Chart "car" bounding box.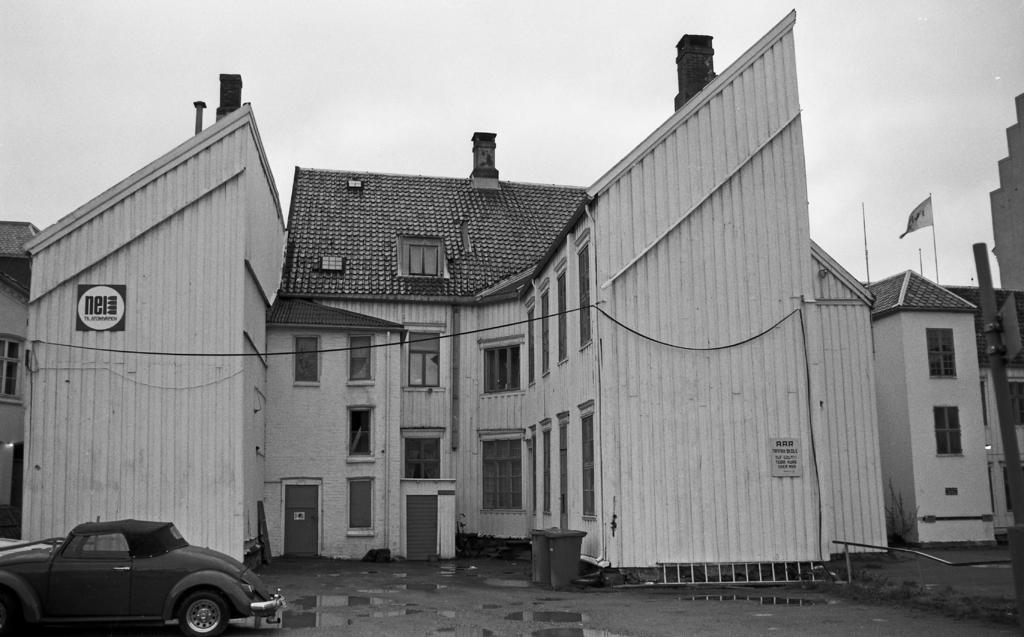
Charted: [11,521,263,636].
